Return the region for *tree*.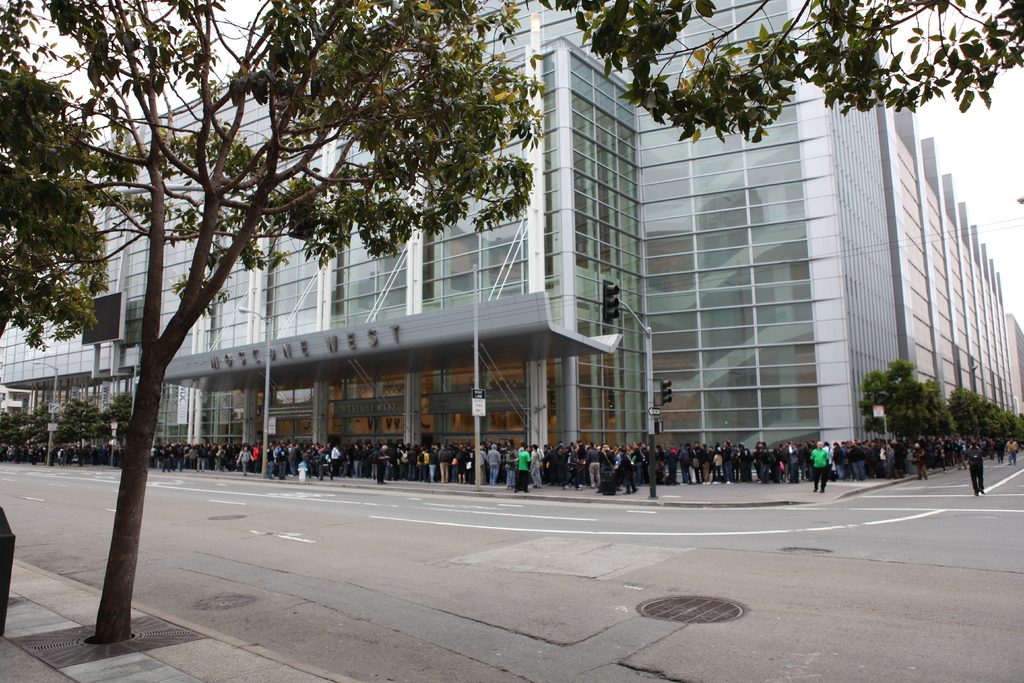
rect(521, 0, 1023, 147).
